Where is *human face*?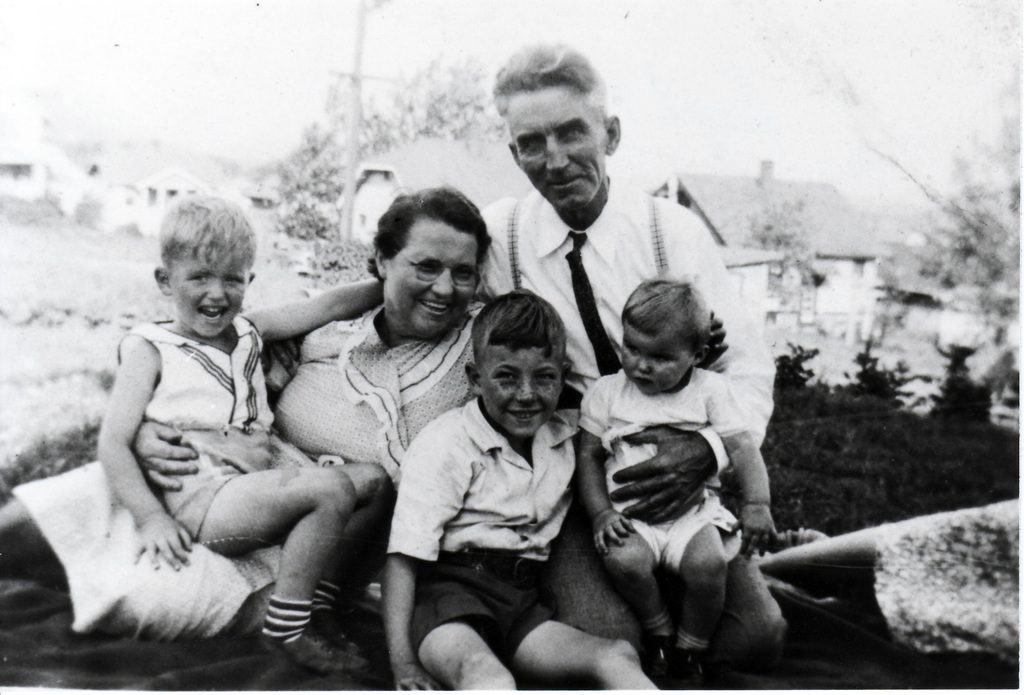
383,221,479,341.
